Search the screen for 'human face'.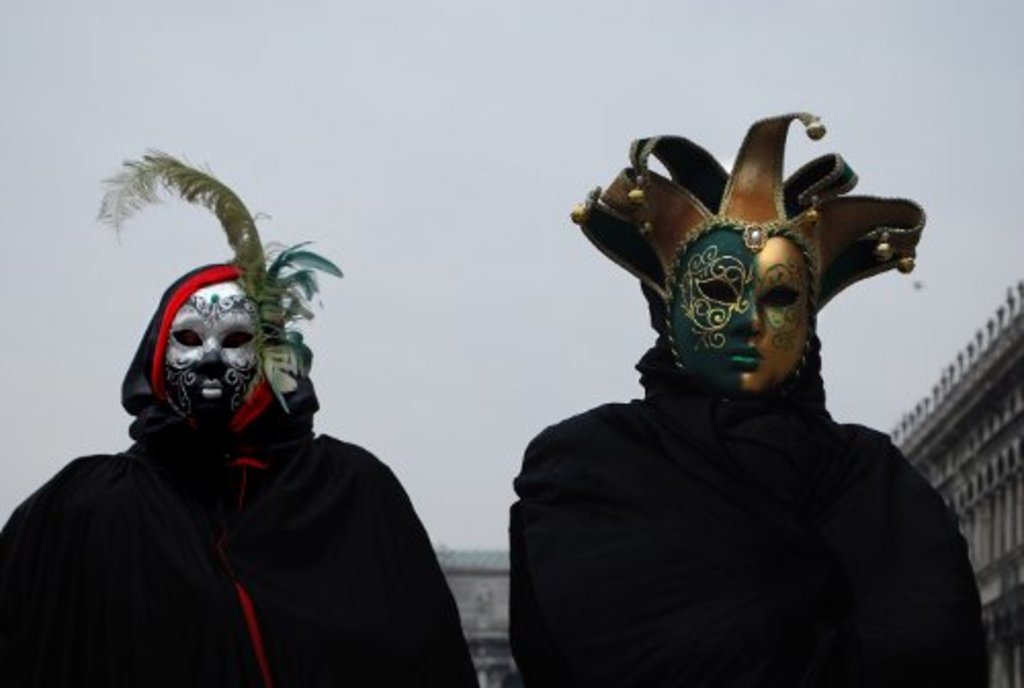
Found at pyautogui.locateOnScreen(162, 283, 262, 420).
